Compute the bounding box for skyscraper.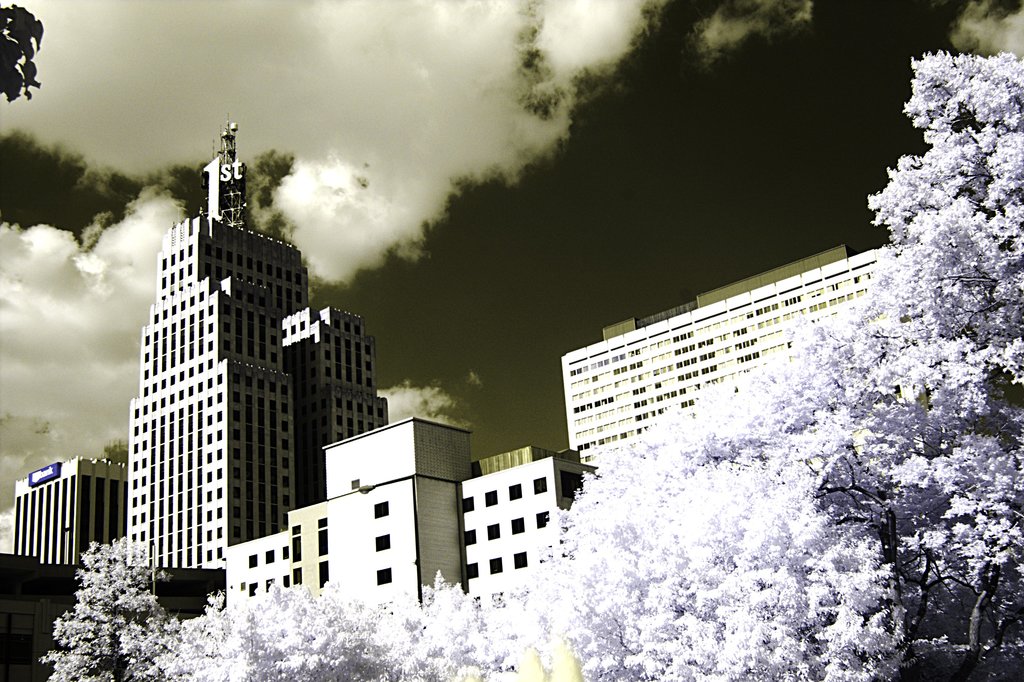
BBox(125, 113, 310, 563).
